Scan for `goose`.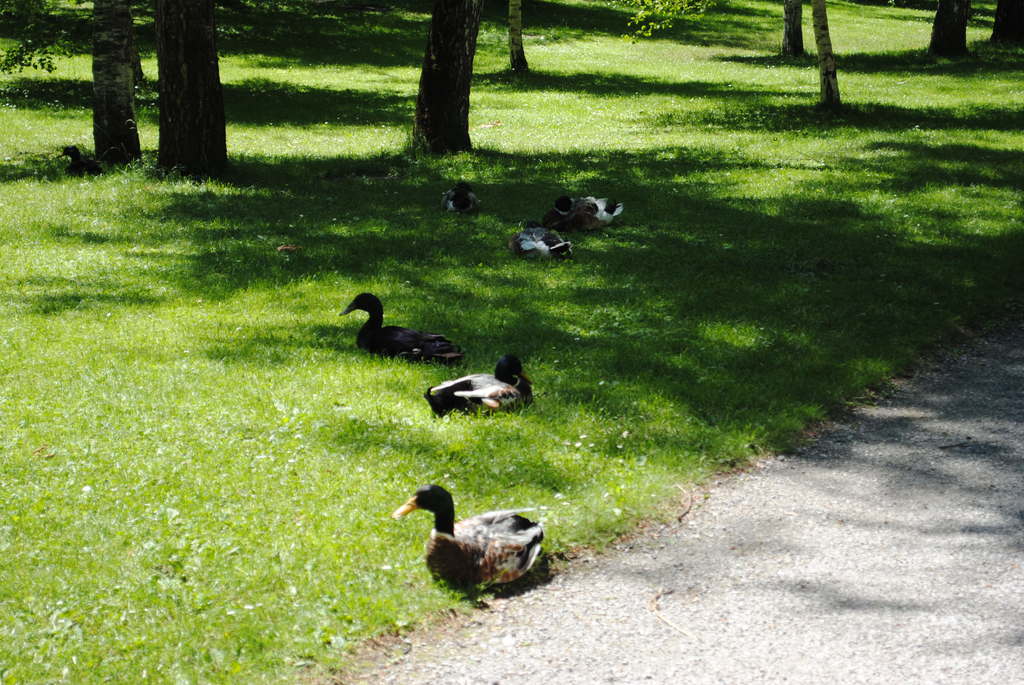
Scan result: x1=547, y1=193, x2=626, y2=237.
